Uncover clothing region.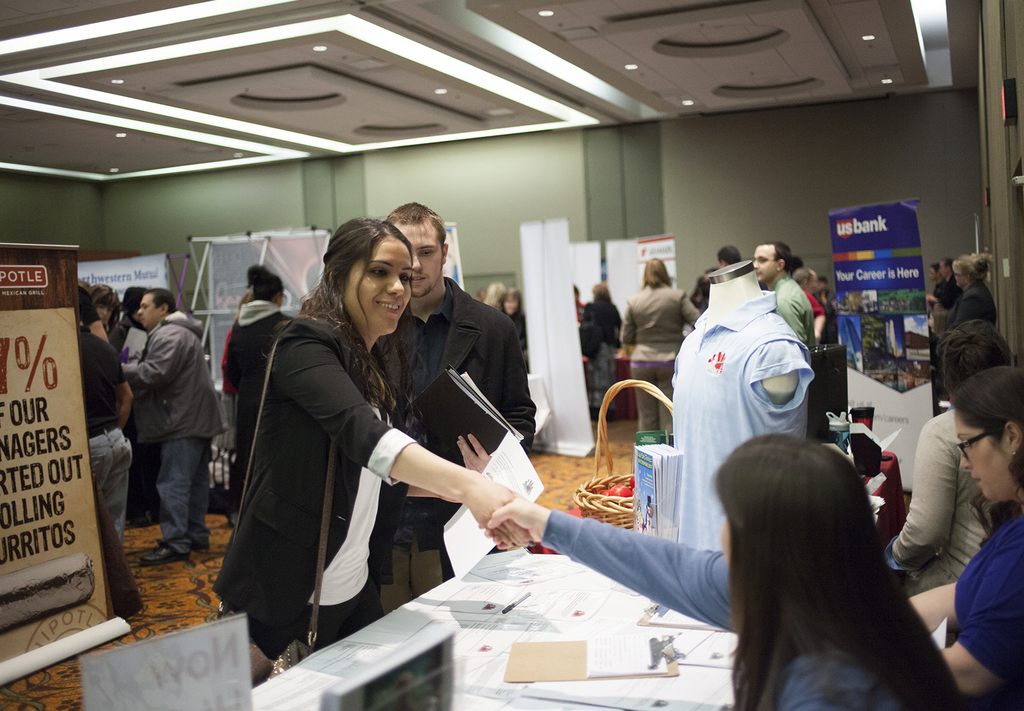
Uncovered: (67,322,136,550).
